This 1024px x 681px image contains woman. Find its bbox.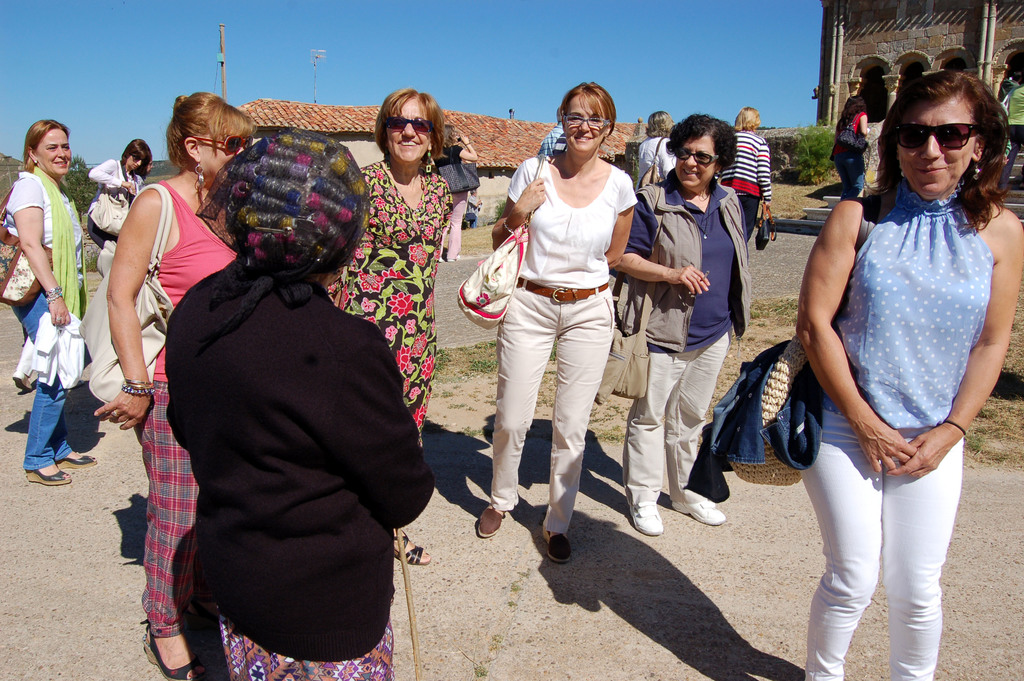
(x1=321, y1=72, x2=456, y2=568).
